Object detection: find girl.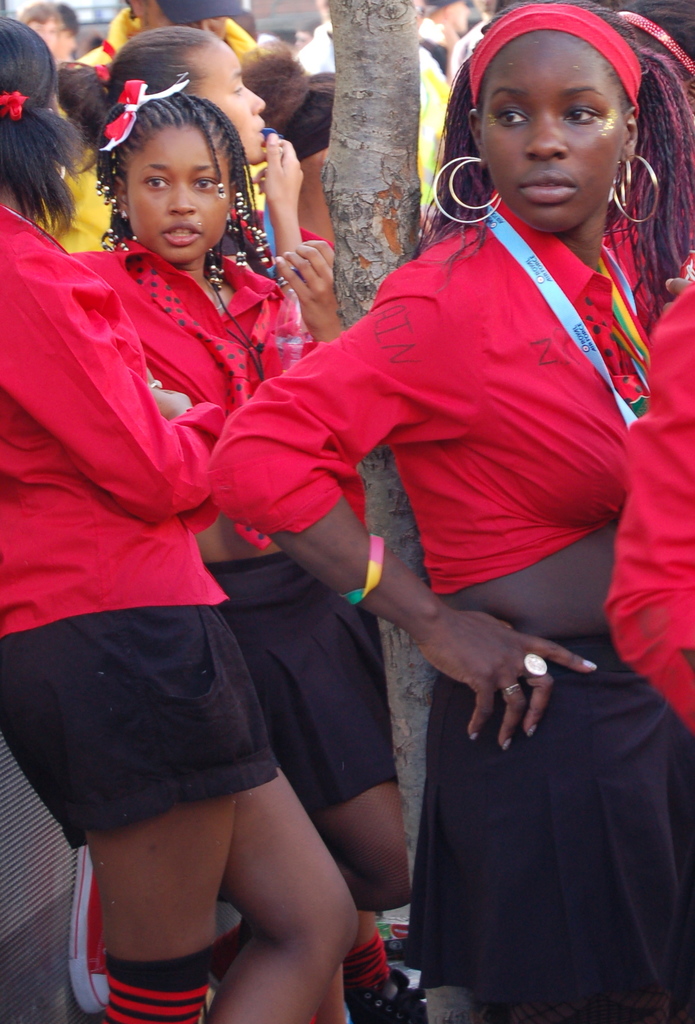
70,74,412,1023.
